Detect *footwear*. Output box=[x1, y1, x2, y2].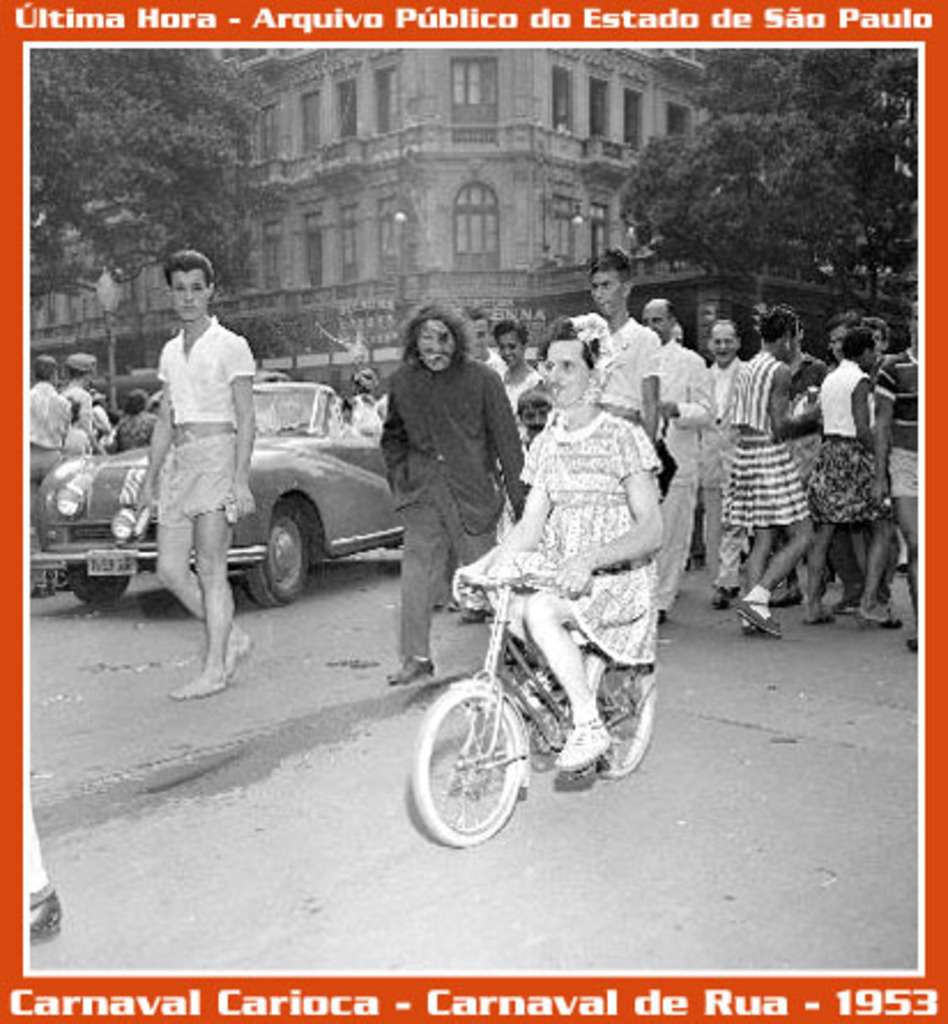
box=[382, 654, 437, 690].
